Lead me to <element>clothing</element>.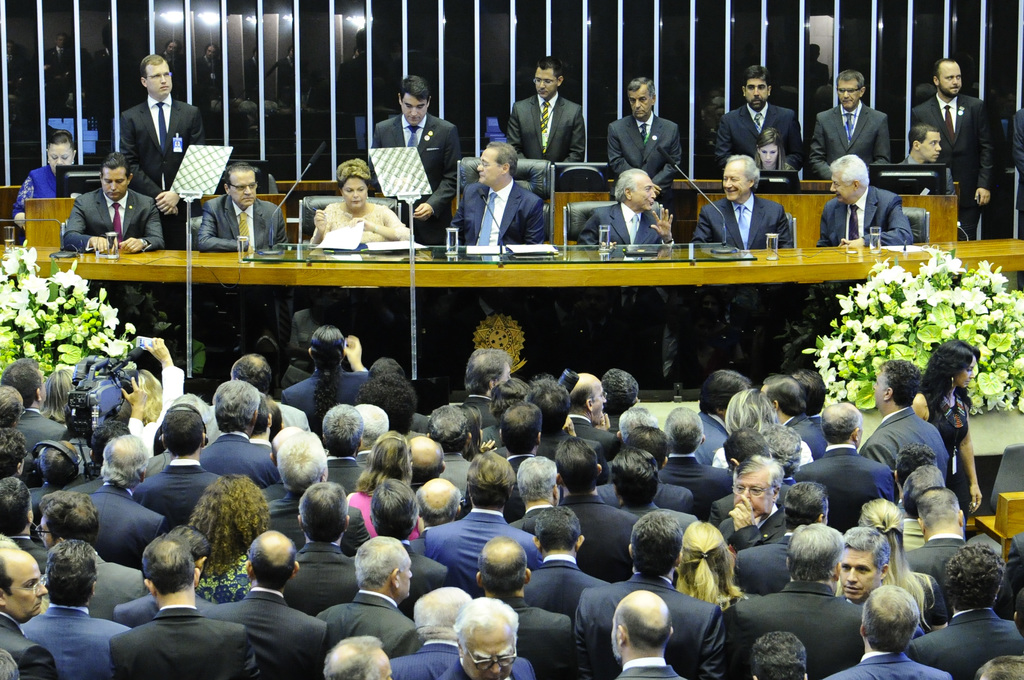
Lead to {"left": 311, "top": 197, "right": 413, "bottom": 245}.
